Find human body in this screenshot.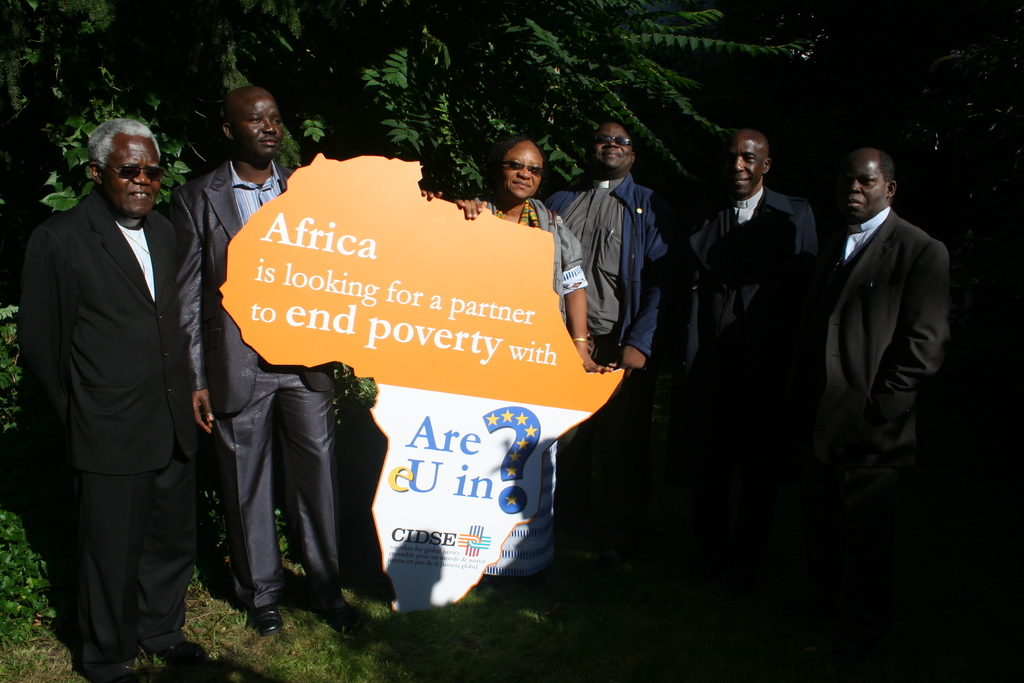
The bounding box for human body is (675, 193, 833, 400).
